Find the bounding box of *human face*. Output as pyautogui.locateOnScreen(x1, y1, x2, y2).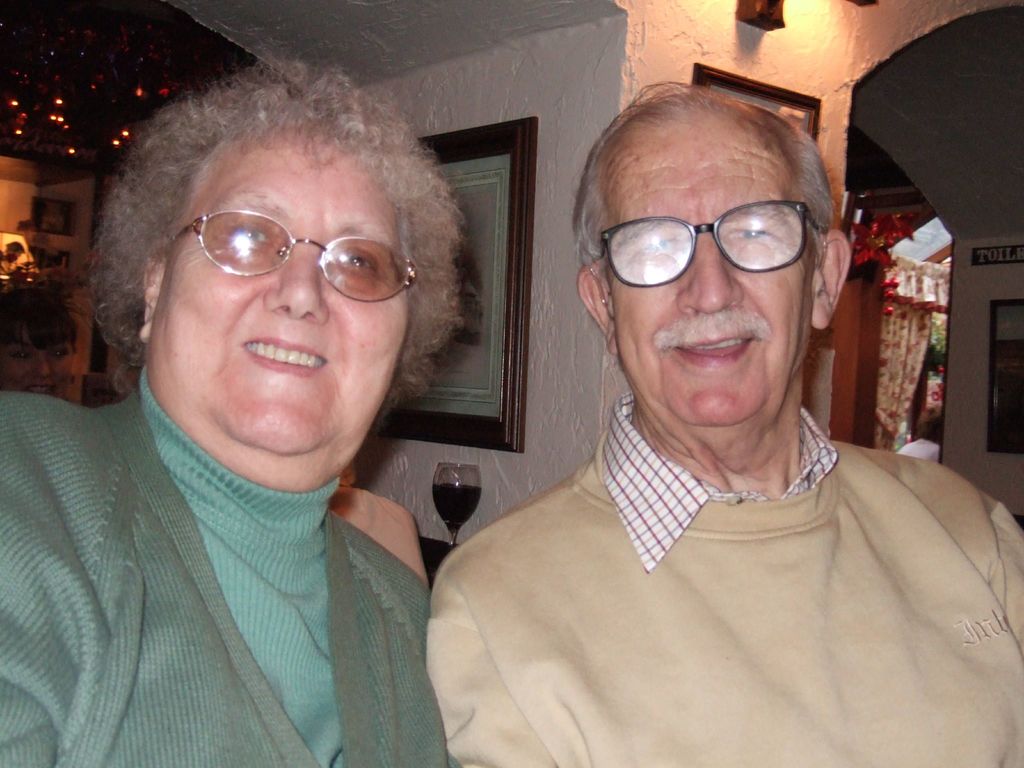
pyautogui.locateOnScreen(0, 326, 72, 397).
